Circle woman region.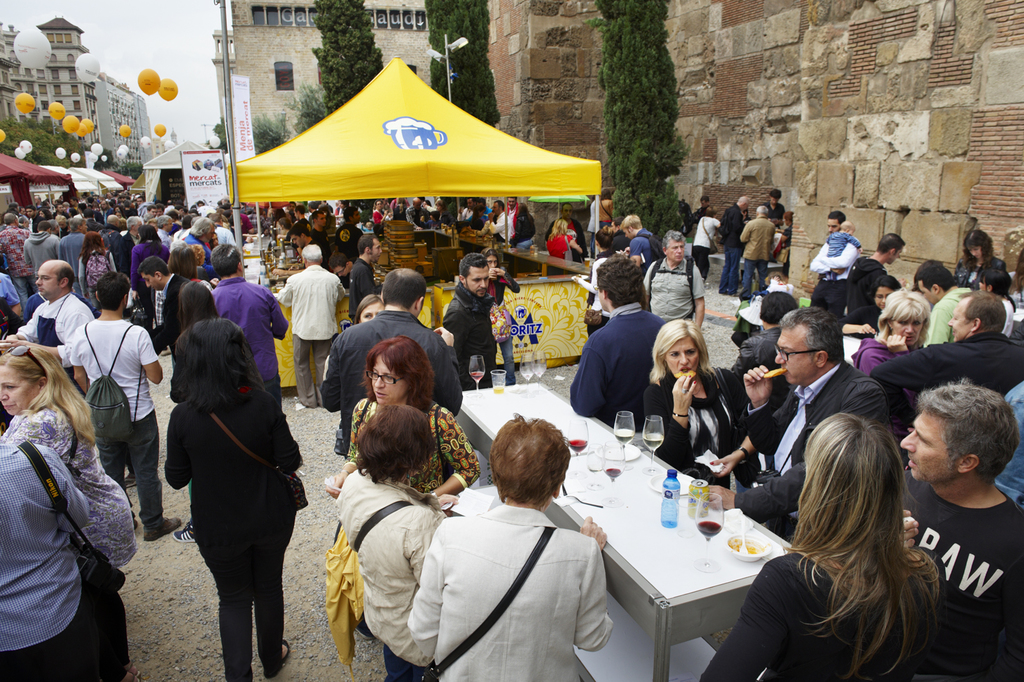
Region: {"left": 487, "top": 245, "right": 520, "bottom": 387}.
